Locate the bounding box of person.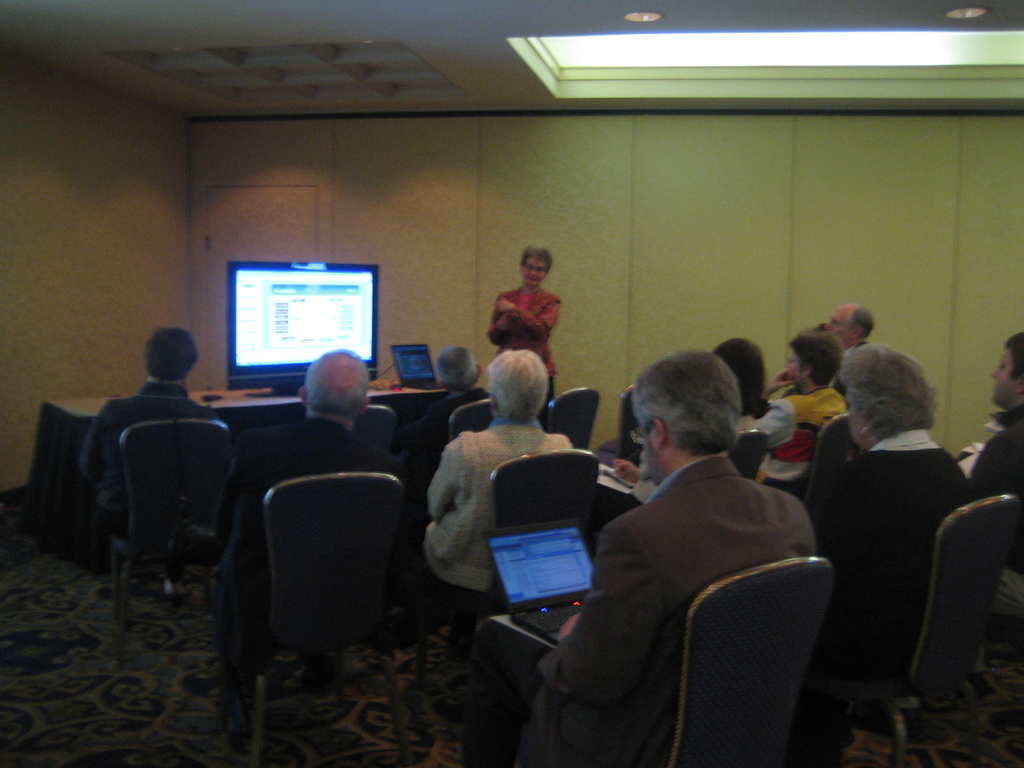
Bounding box: select_region(193, 351, 414, 758).
